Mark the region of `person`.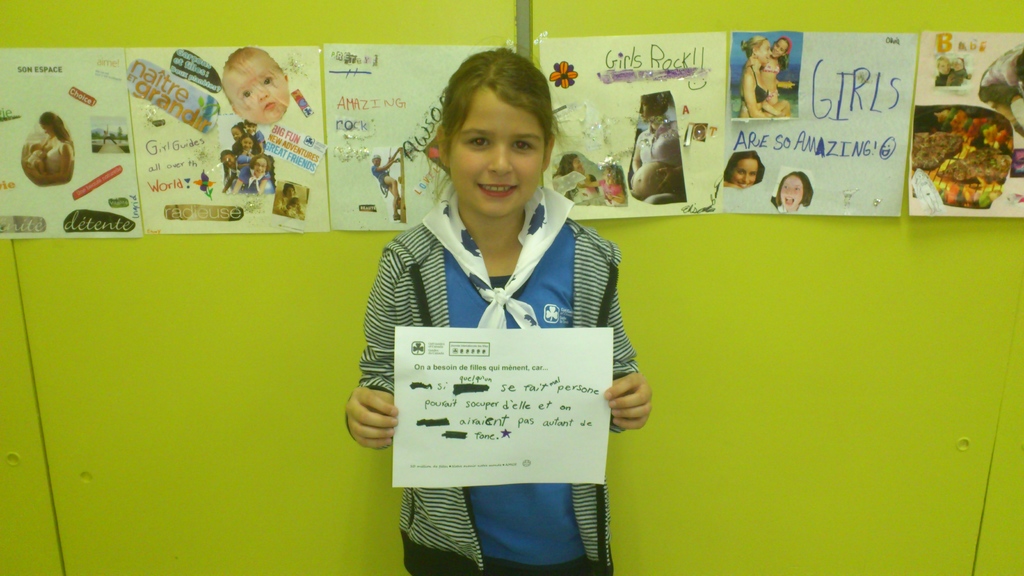
Region: {"left": 759, "top": 36, "right": 796, "bottom": 103}.
